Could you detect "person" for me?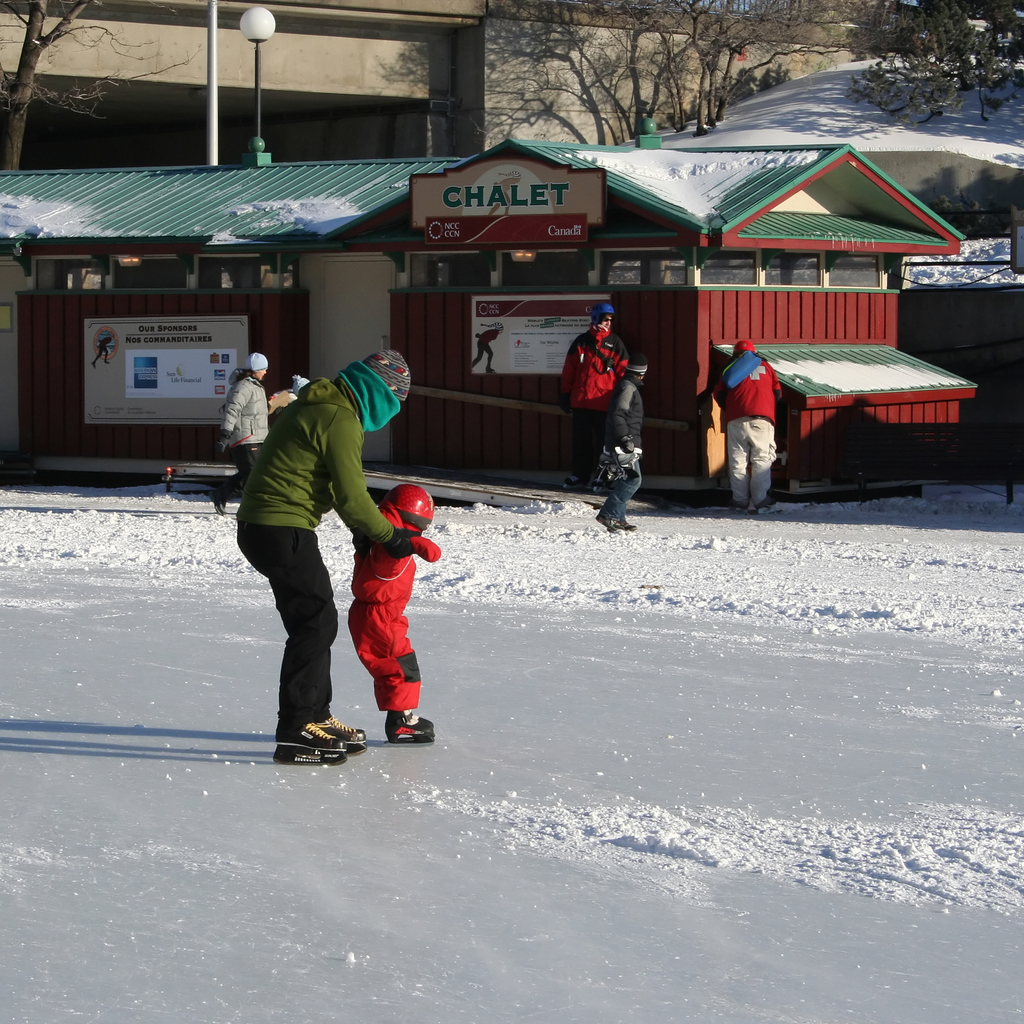
Detection result: {"x1": 241, "y1": 321, "x2": 429, "y2": 771}.
